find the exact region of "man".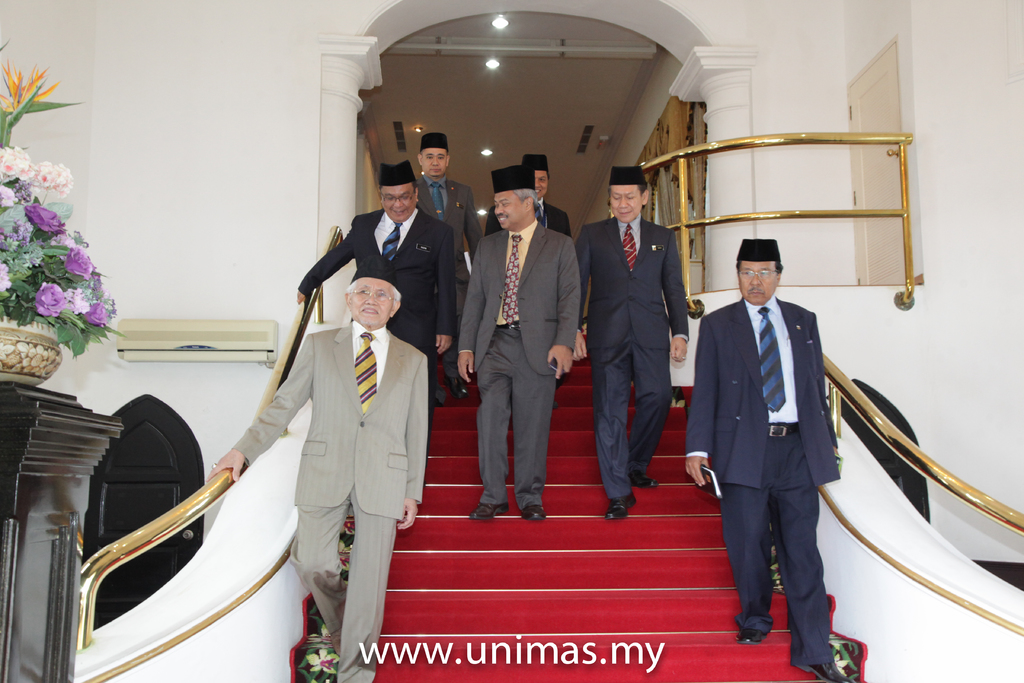
Exact region: {"x1": 204, "y1": 253, "x2": 427, "y2": 682}.
